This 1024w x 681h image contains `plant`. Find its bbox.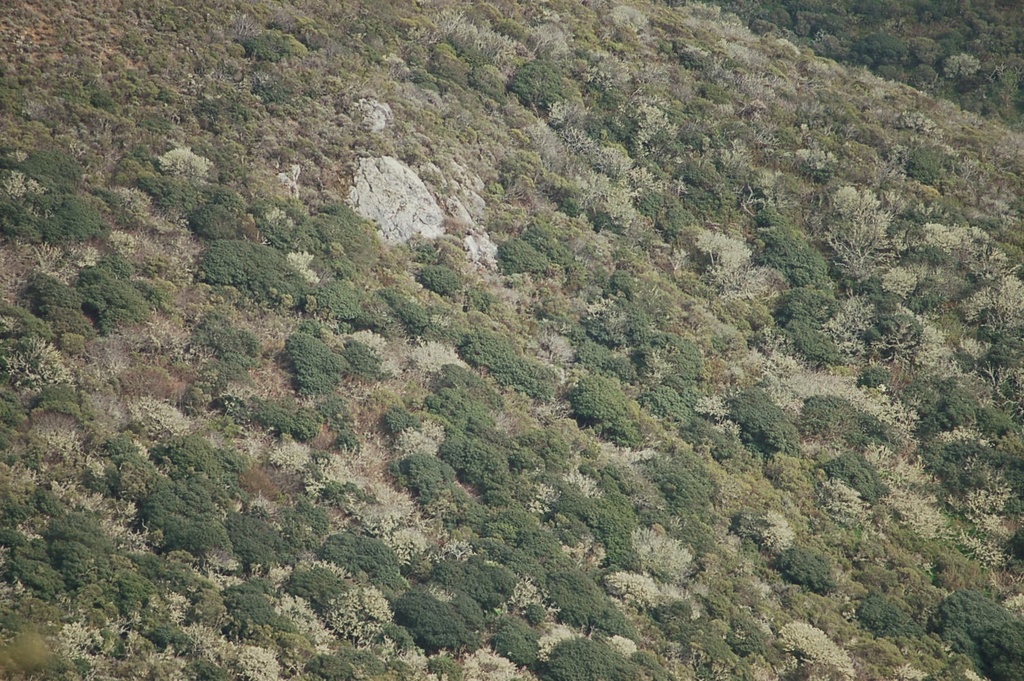
bbox=[609, 270, 630, 294].
